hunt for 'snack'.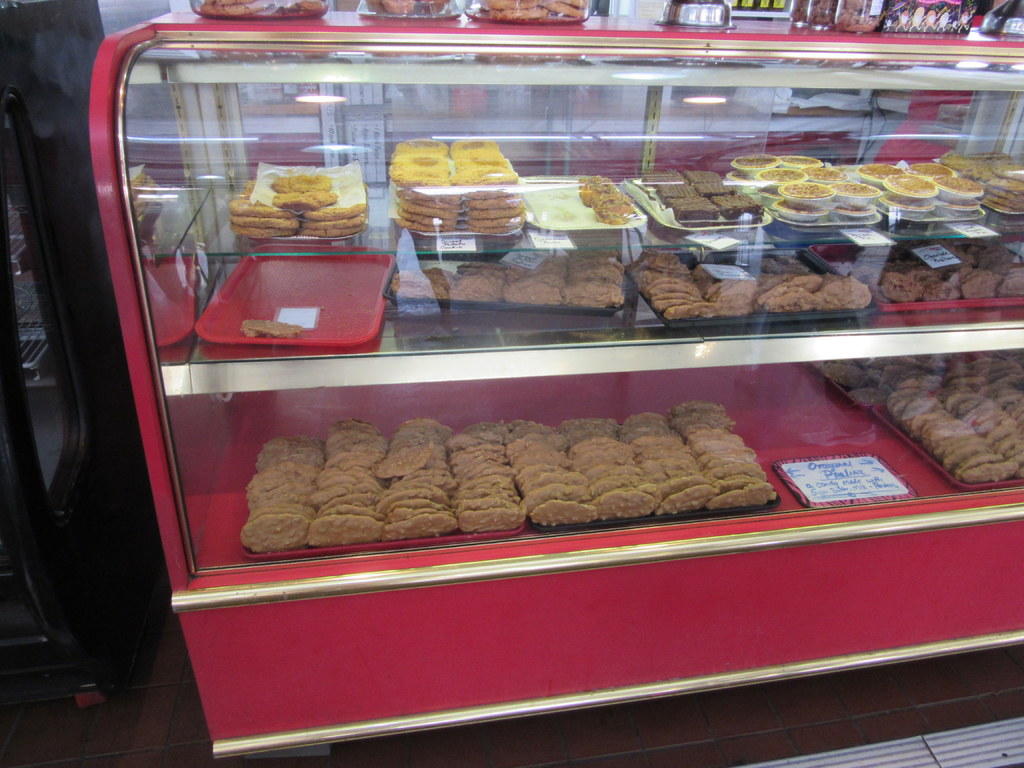
Hunted down at <bbox>242, 399, 776, 543</bbox>.
